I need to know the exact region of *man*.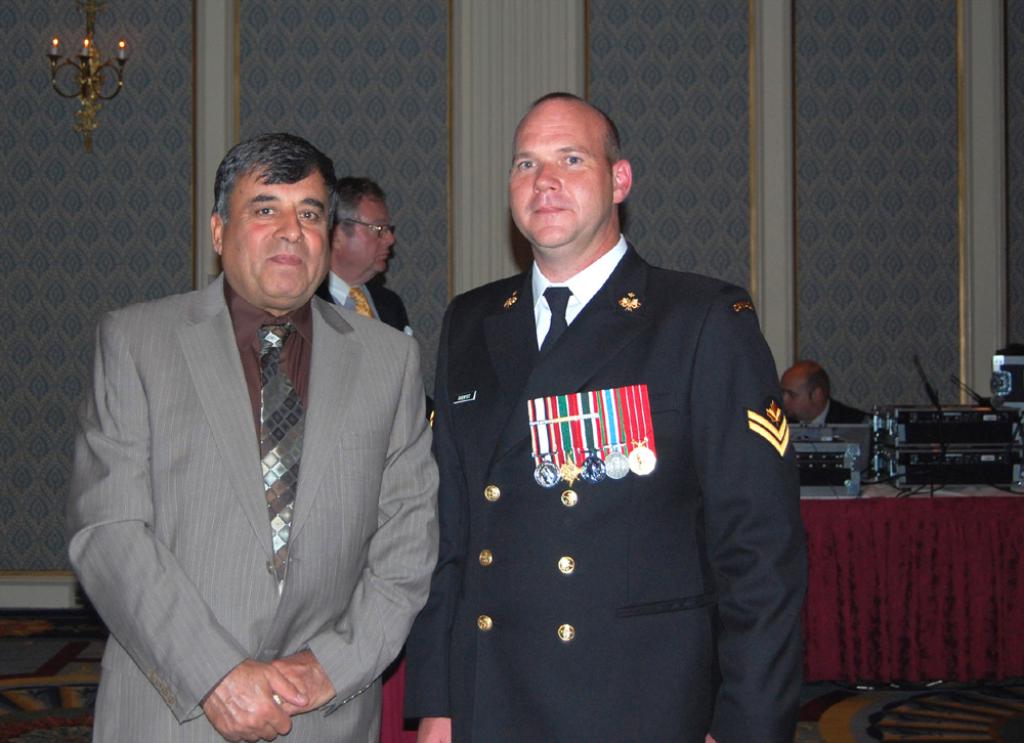
Region: {"x1": 403, "y1": 93, "x2": 811, "y2": 742}.
